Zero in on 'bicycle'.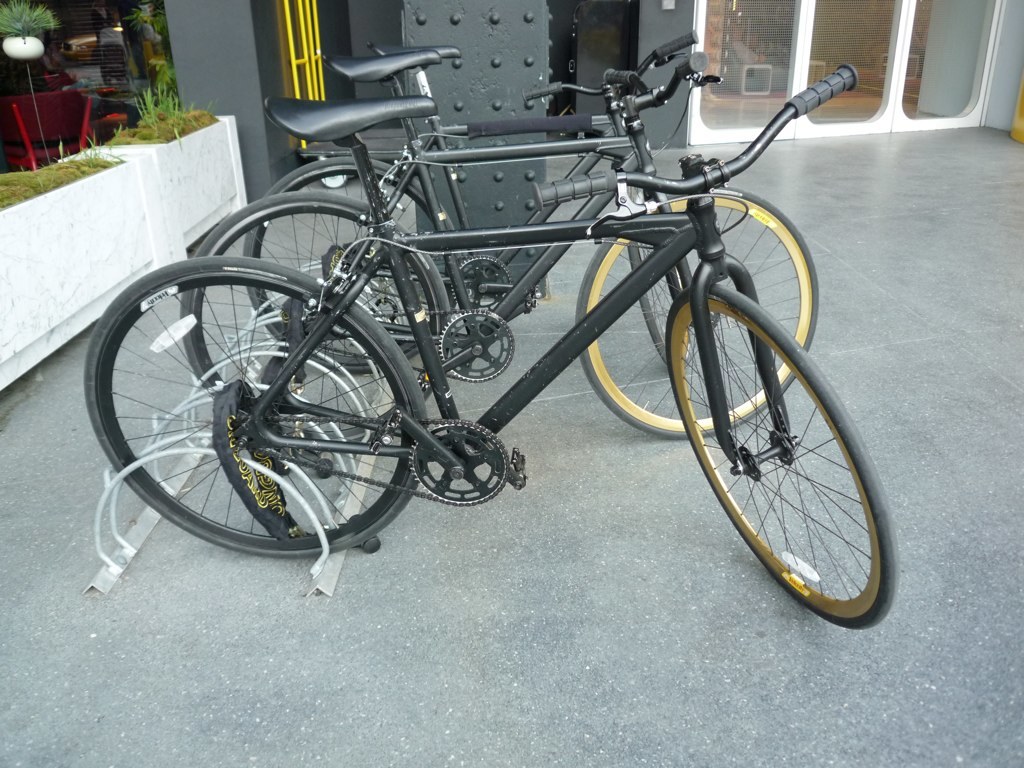
Zeroed in: bbox=(244, 28, 702, 369).
